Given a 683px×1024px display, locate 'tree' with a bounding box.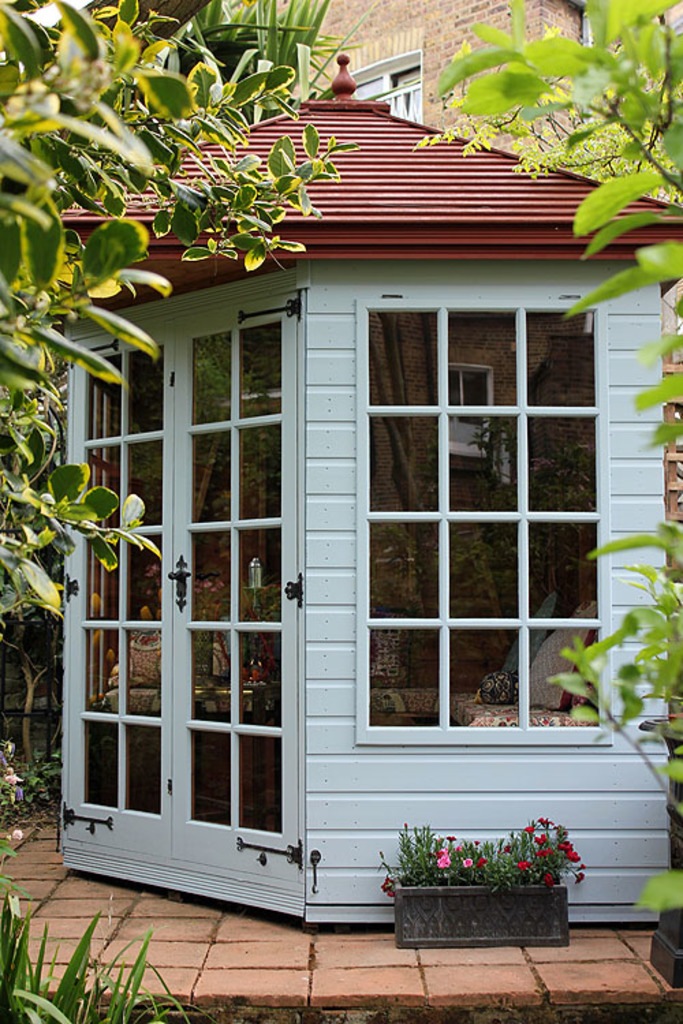
Located: rect(0, 0, 362, 649).
